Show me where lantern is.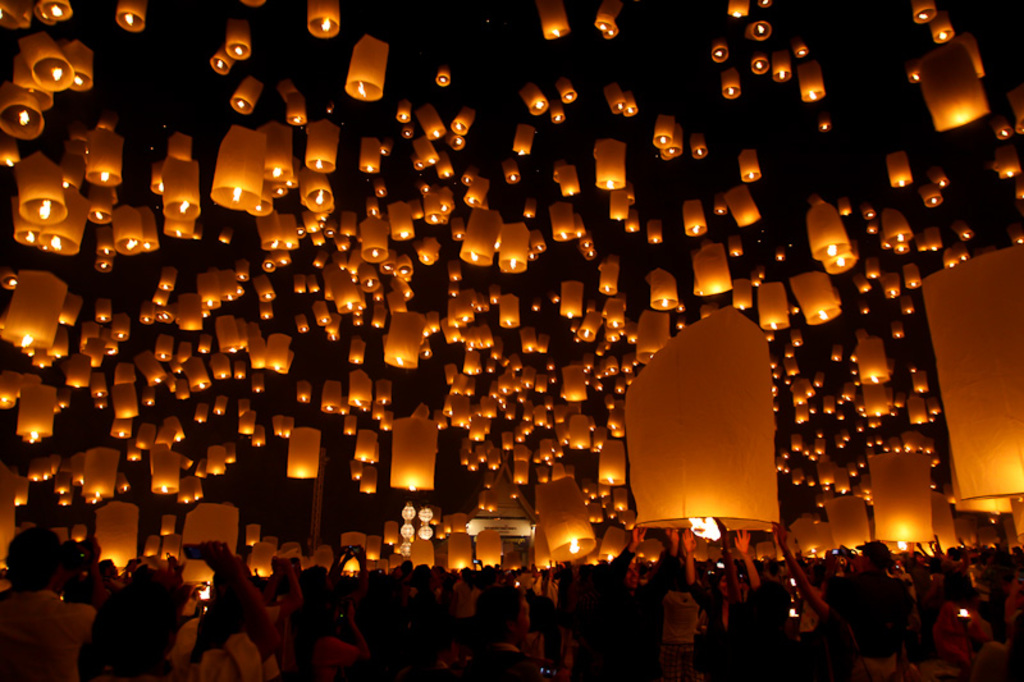
lantern is at 636 308 667 362.
